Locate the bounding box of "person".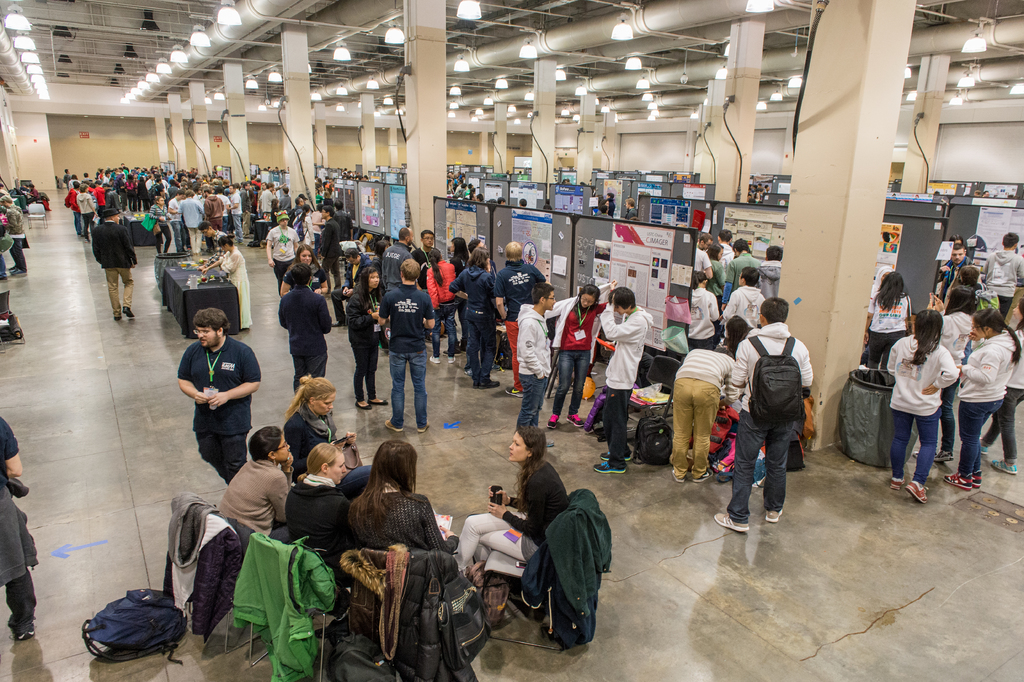
Bounding box: 201,235,253,330.
